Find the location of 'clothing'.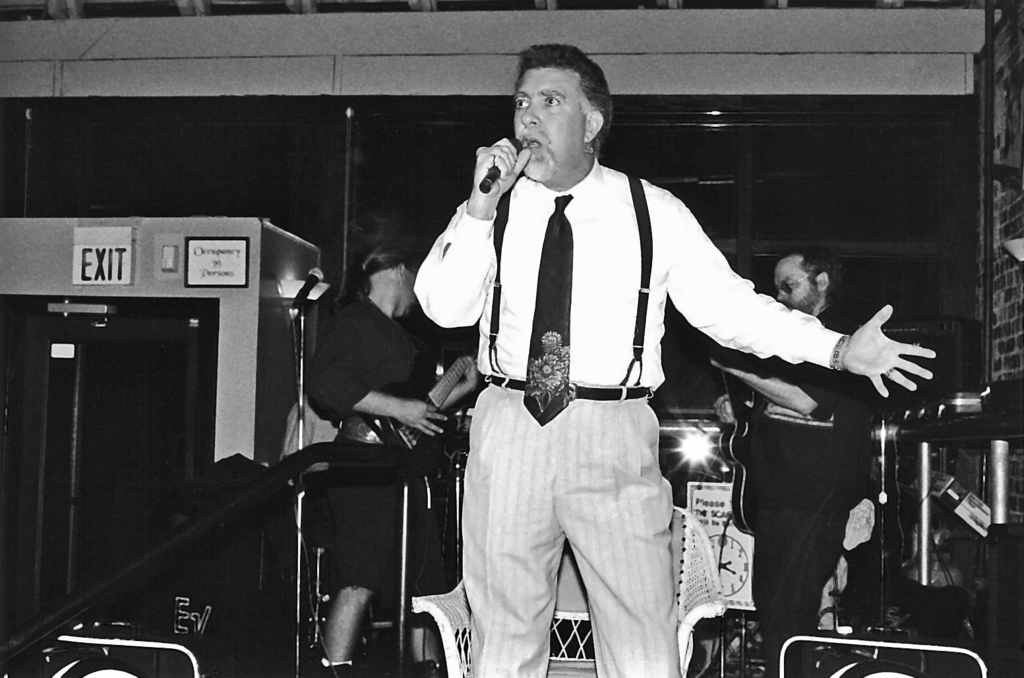
Location: 303, 286, 443, 600.
